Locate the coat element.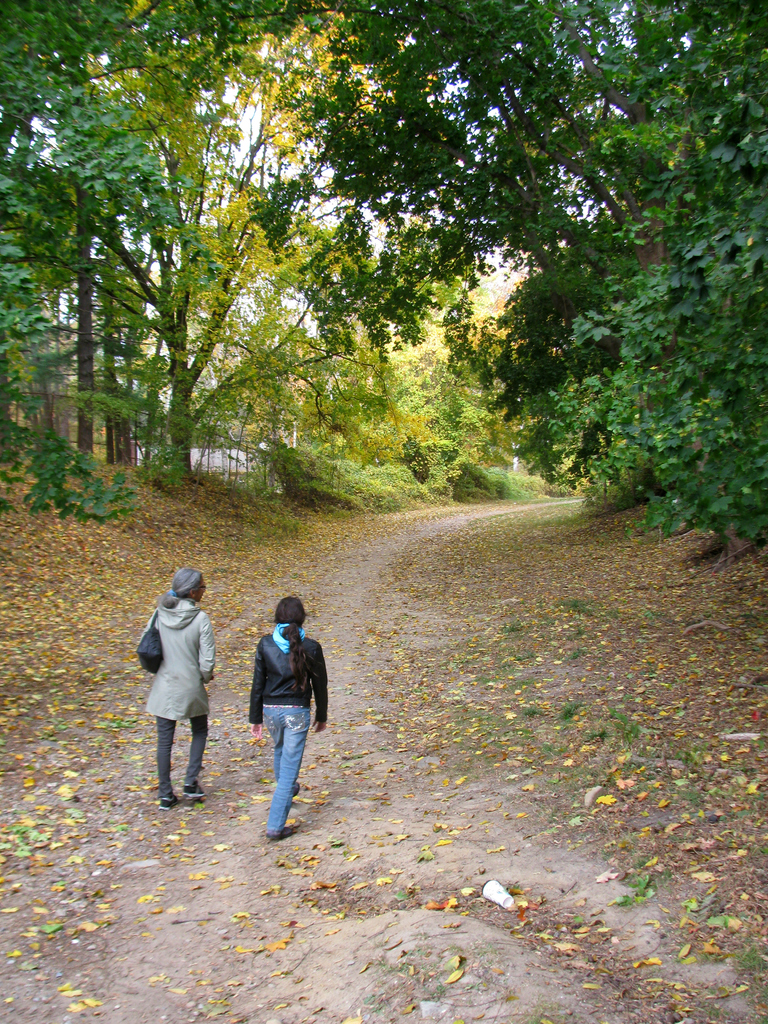
Element bbox: bbox=(137, 598, 221, 729).
